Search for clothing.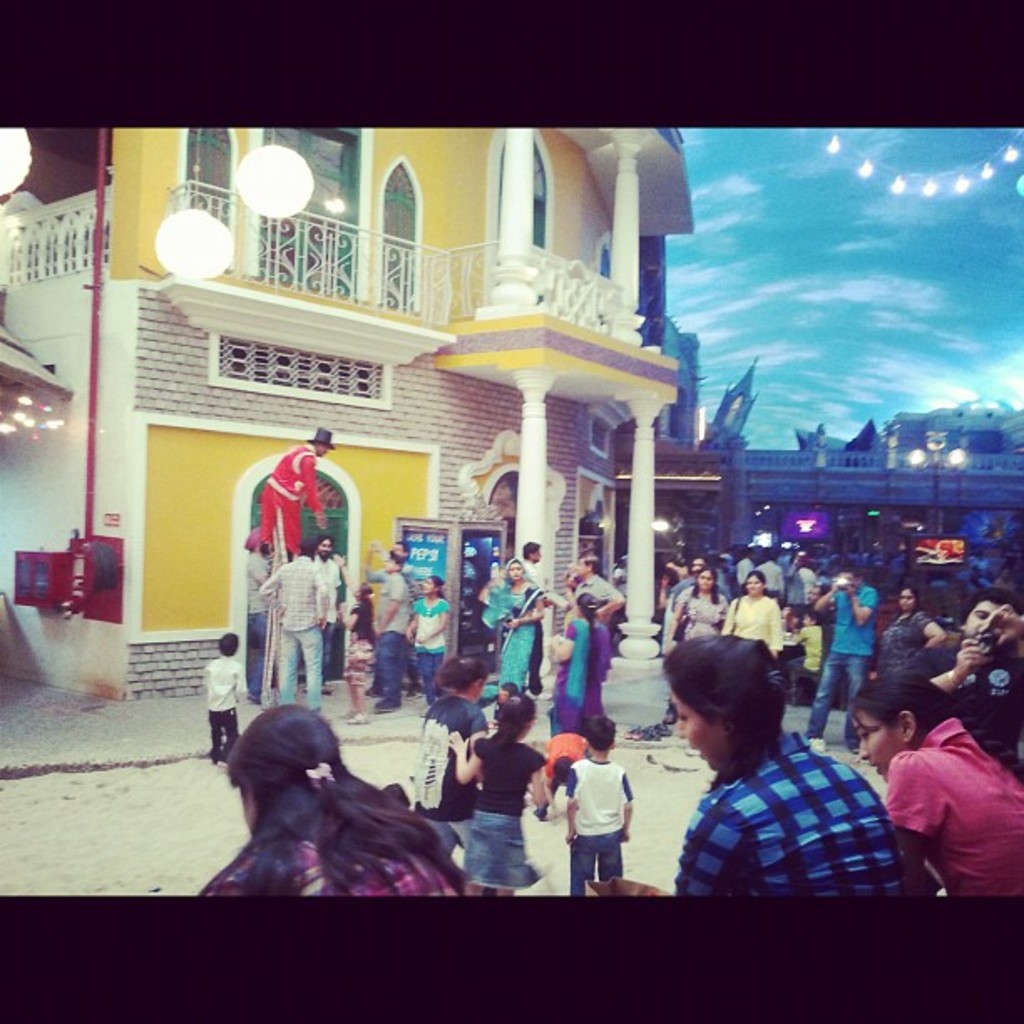
Found at l=253, t=440, r=313, b=554.
